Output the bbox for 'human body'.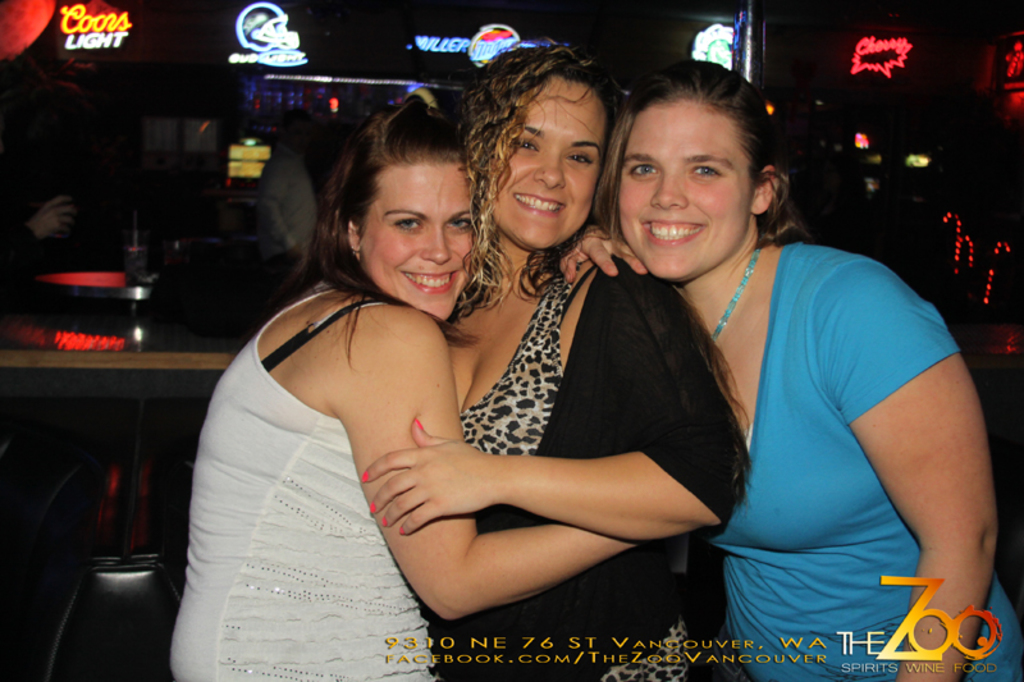
box=[604, 91, 978, 649].
